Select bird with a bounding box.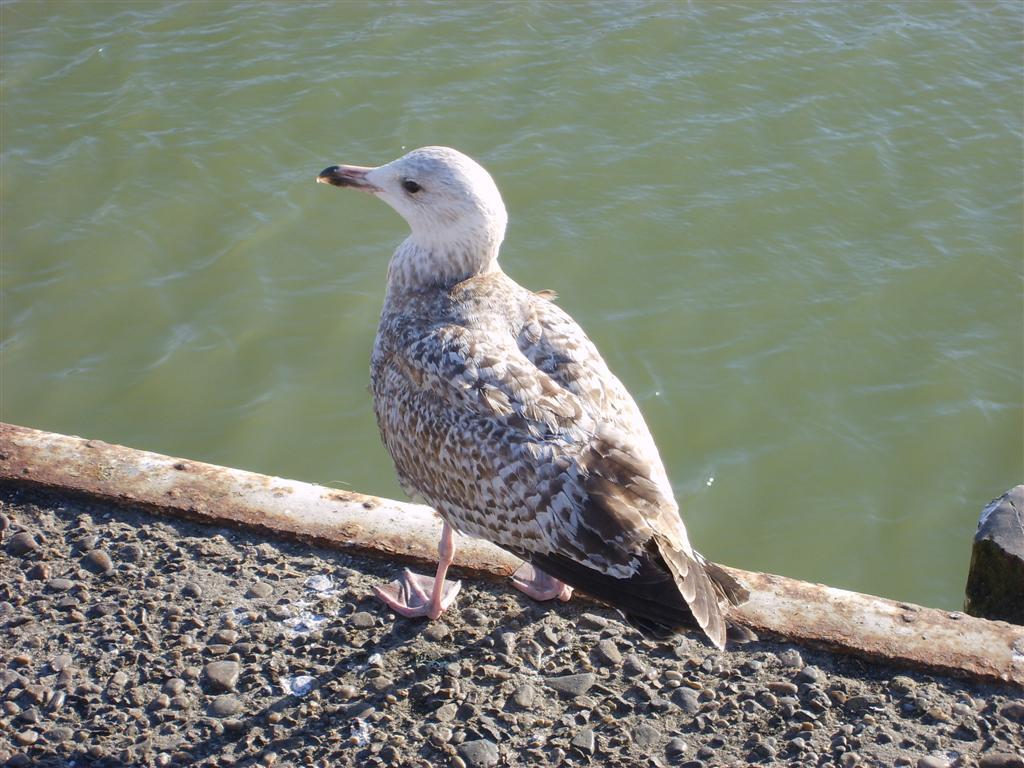
326:140:803:639.
